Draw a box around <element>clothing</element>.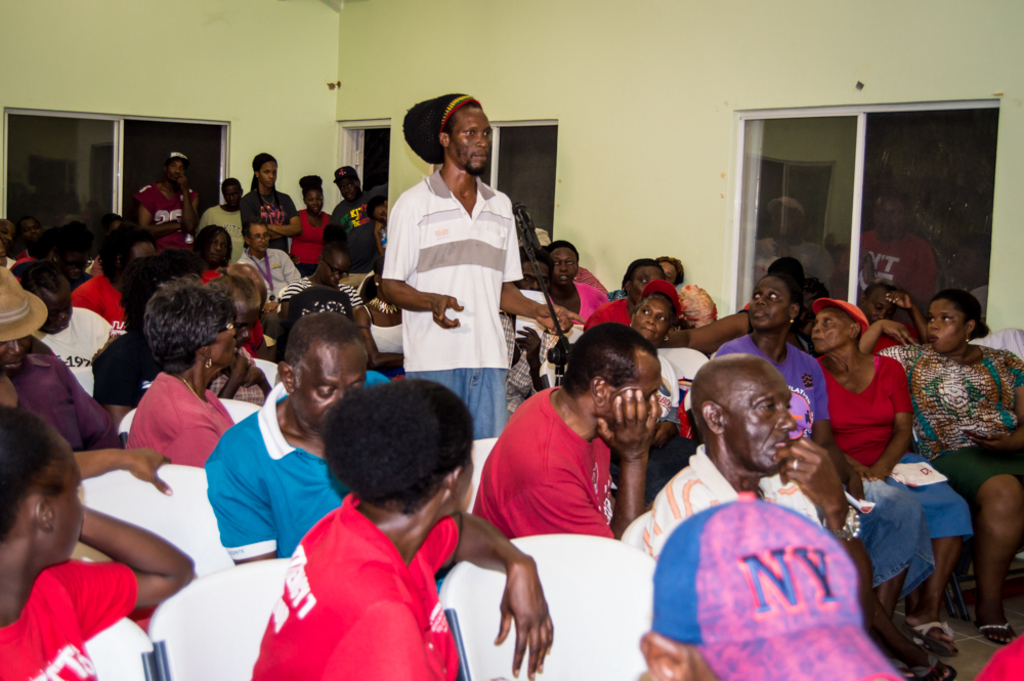
[x1=233, y1=196, x2=296, y2=249].
